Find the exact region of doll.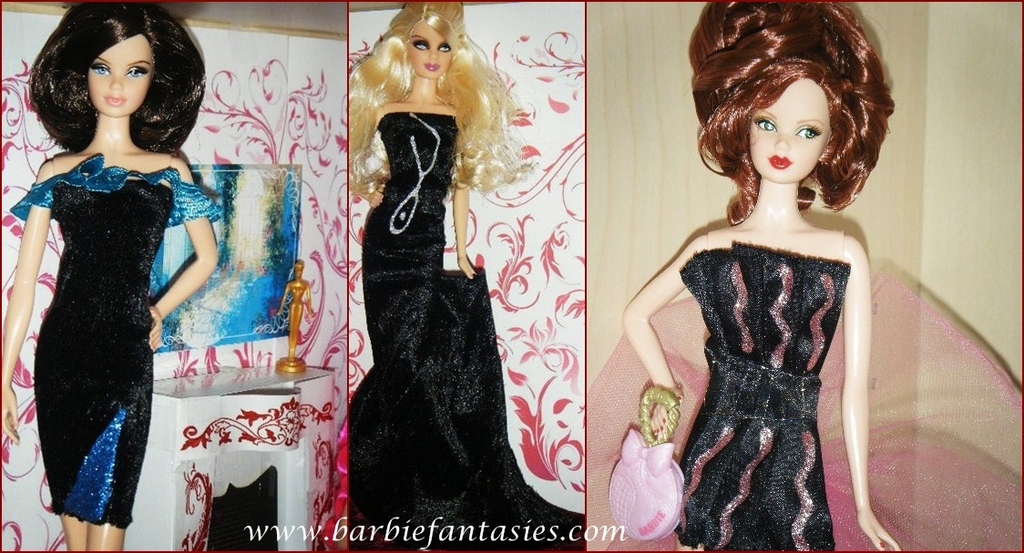
Exact region: <region>351, 0, 592, 552</region>.
